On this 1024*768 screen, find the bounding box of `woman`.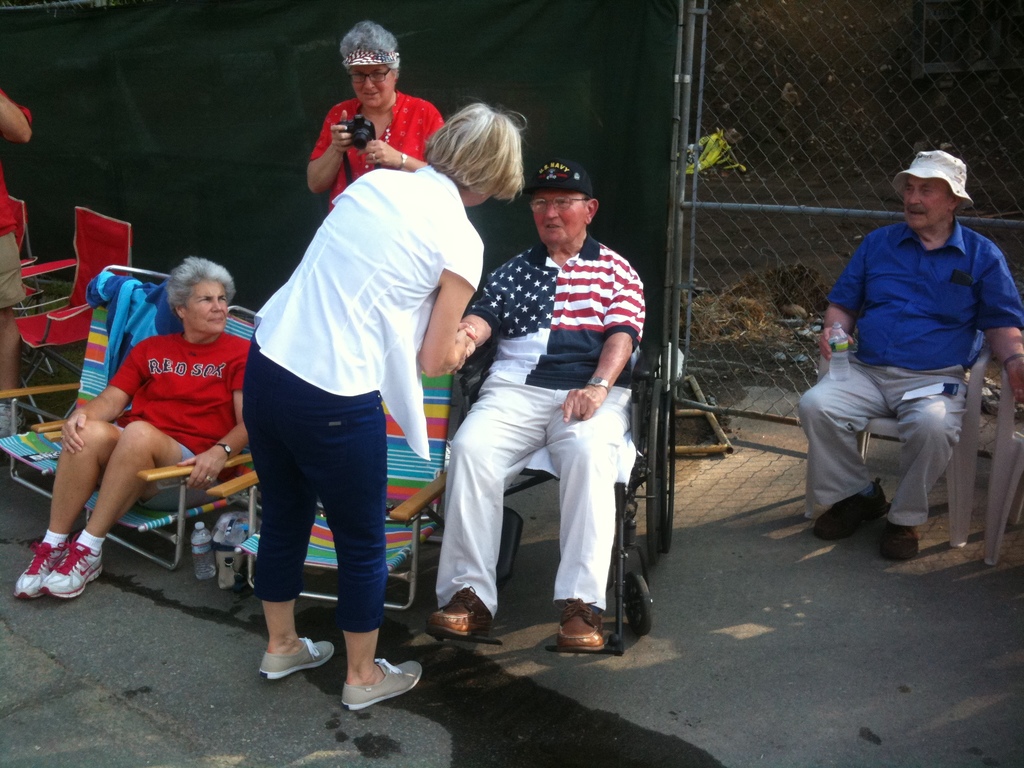
Bounding box: {"left": 236, "top": 103, "right": 527, "bottom": 717}.
